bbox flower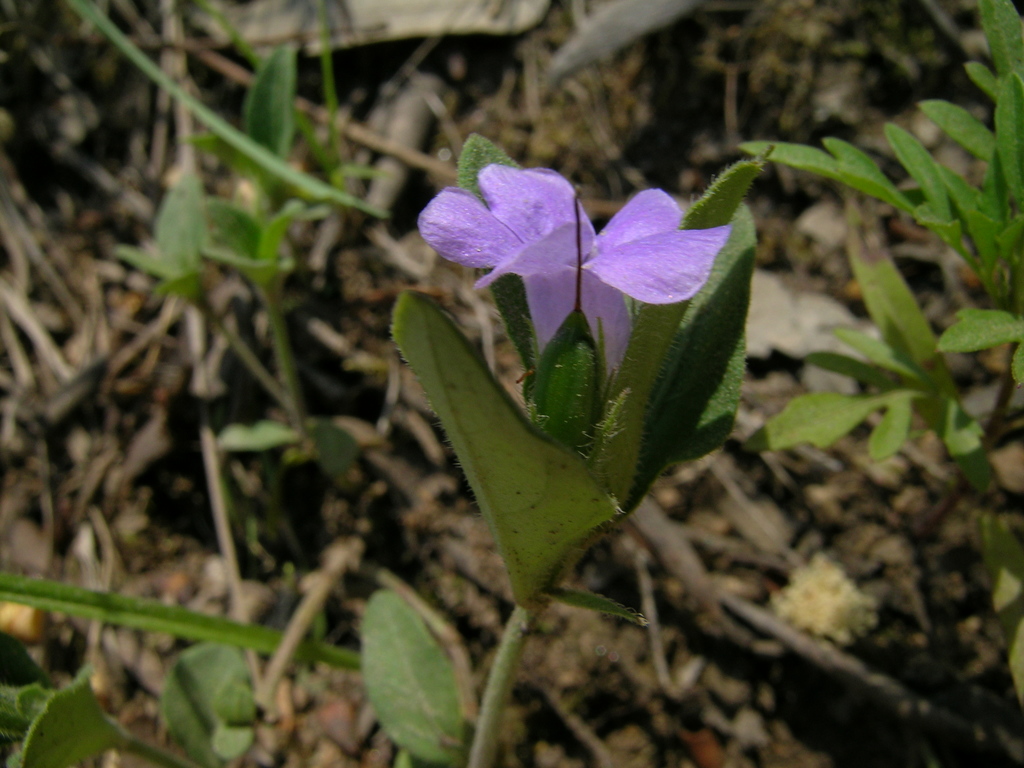
[x1=403, y1=165, x2=731, y2=382]
